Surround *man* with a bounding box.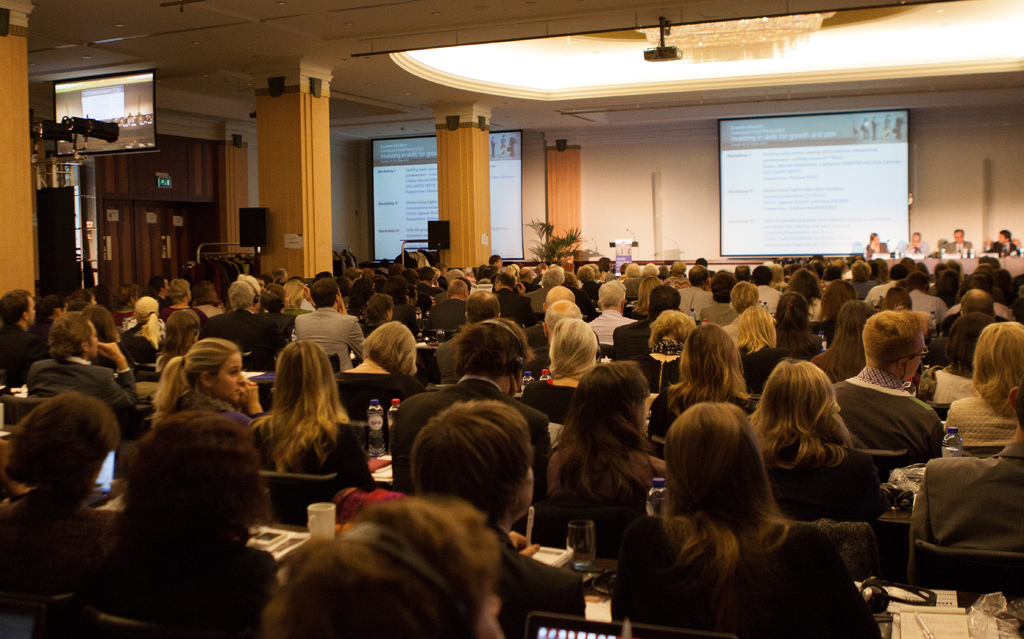
rect(435, 288, 502, 385).
